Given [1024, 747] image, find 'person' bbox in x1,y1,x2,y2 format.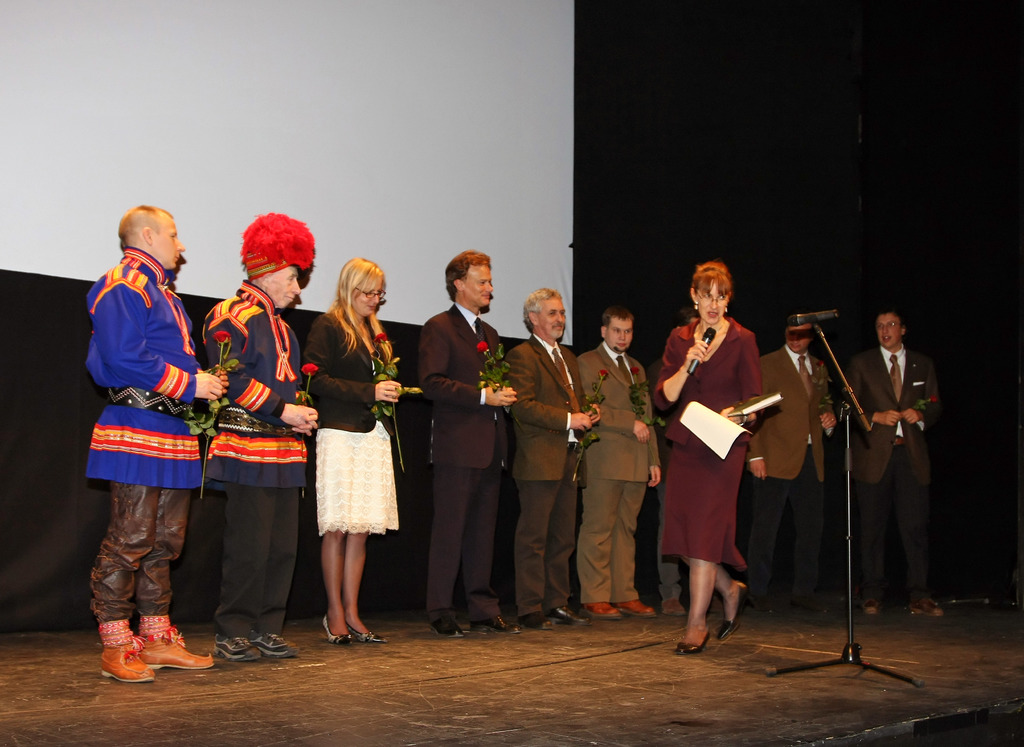
85,204,232,686.
